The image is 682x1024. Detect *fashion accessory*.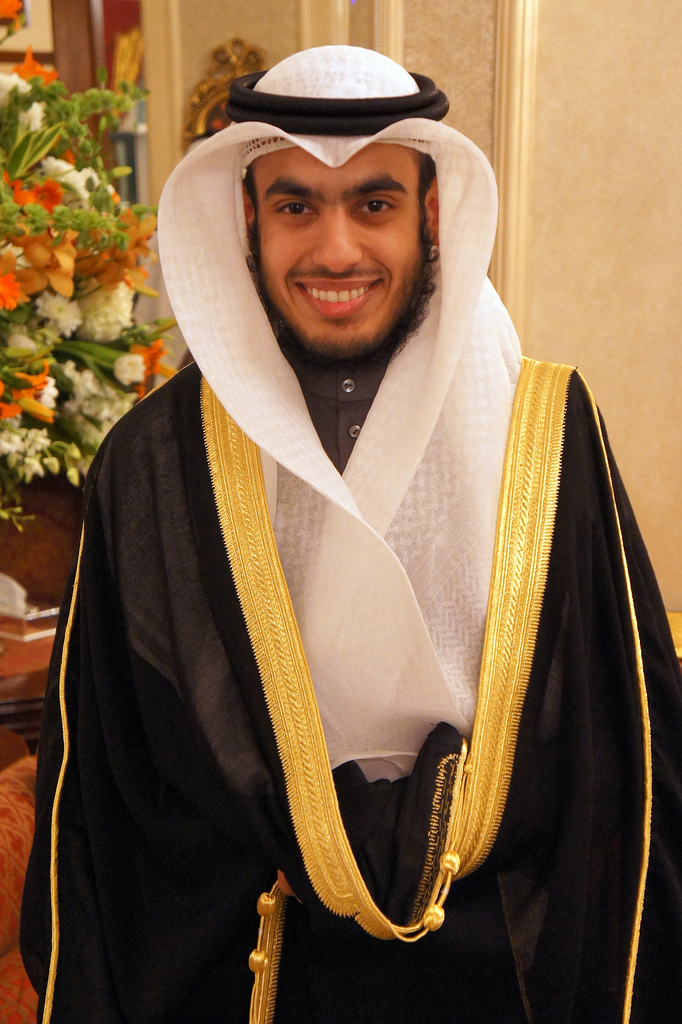
Detection: region(249, 252, 257, 271).
